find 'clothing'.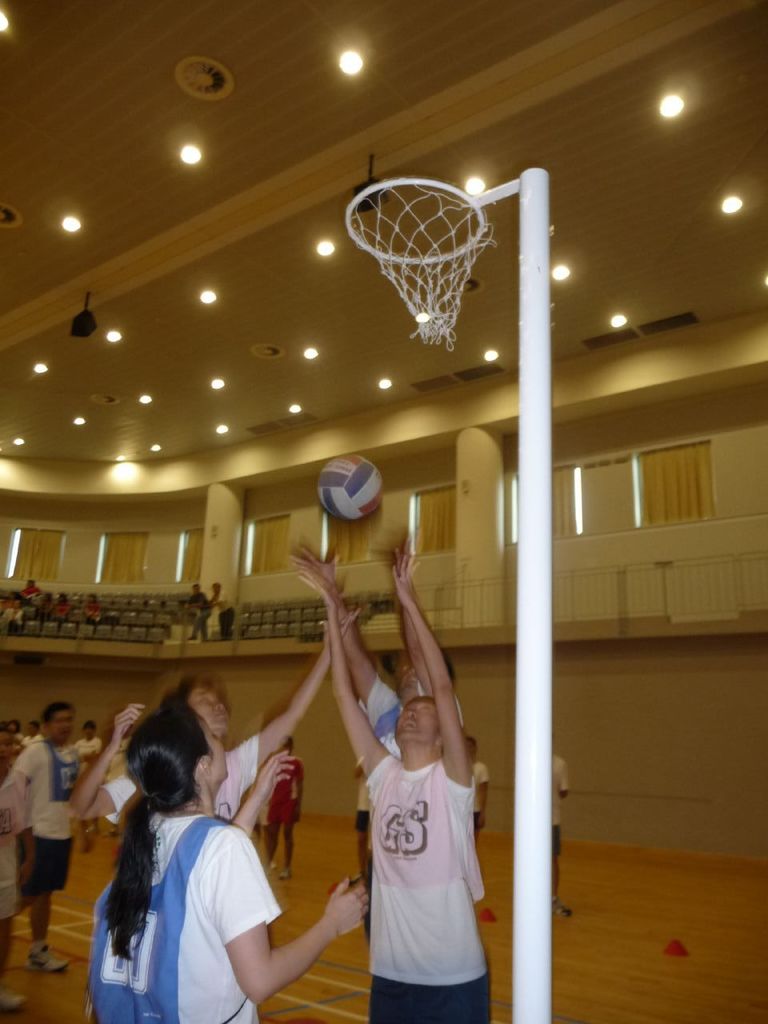
select_region(211, 589, 242, 642).
